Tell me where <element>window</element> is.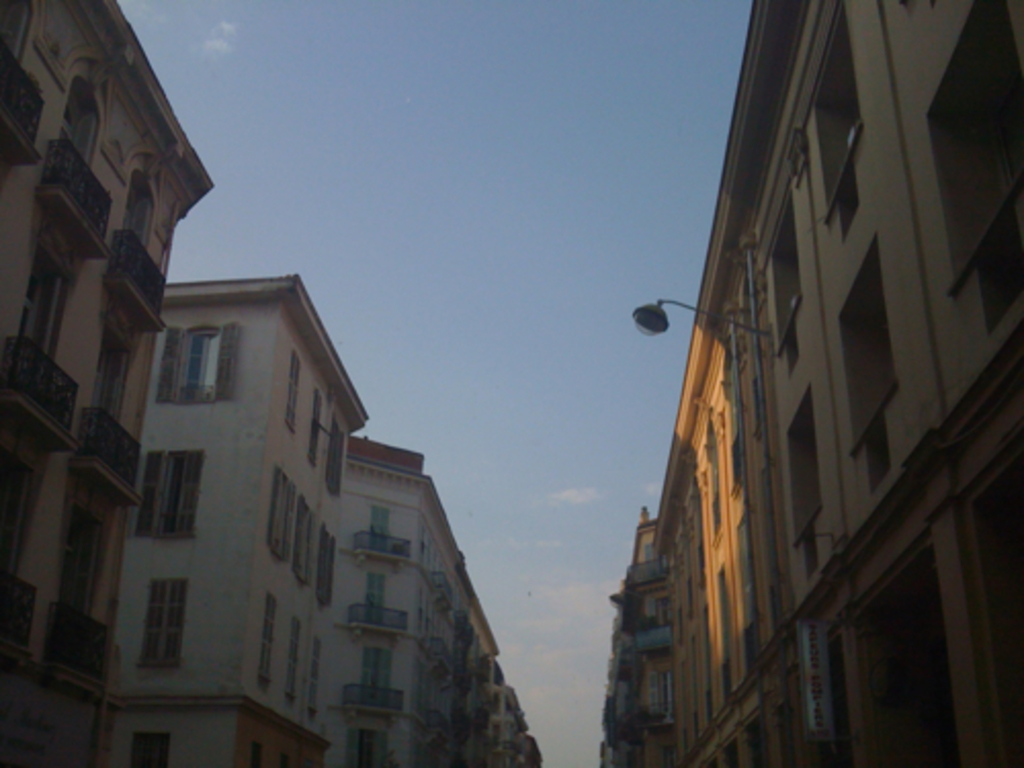
<element>window</element> is at l=719, t=512, r=752, b=674.
